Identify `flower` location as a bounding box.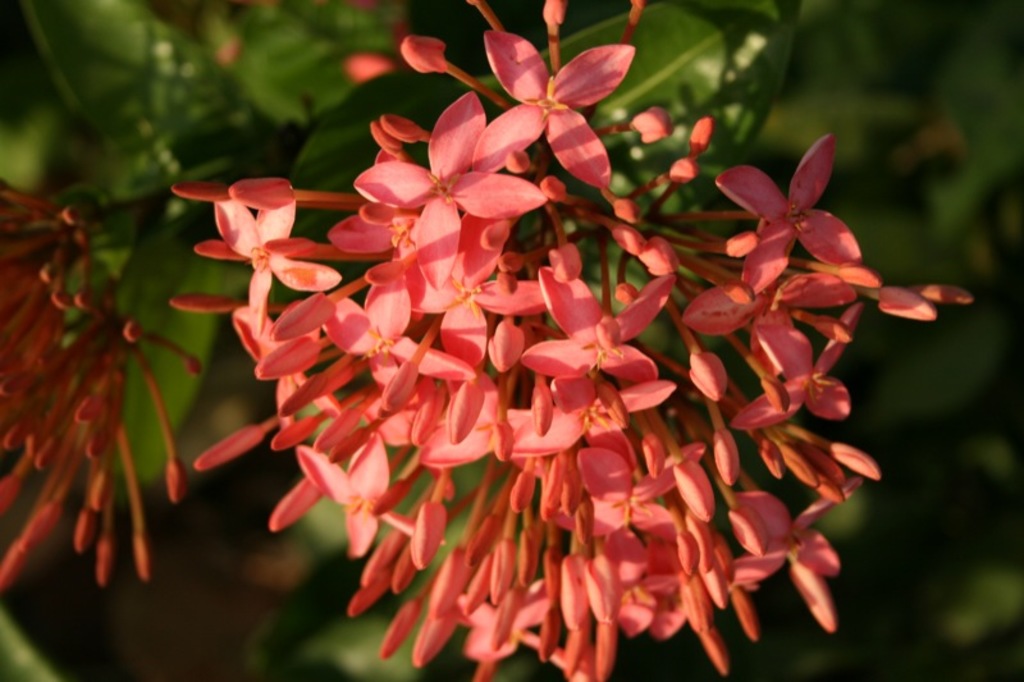
721/139/884/294.
